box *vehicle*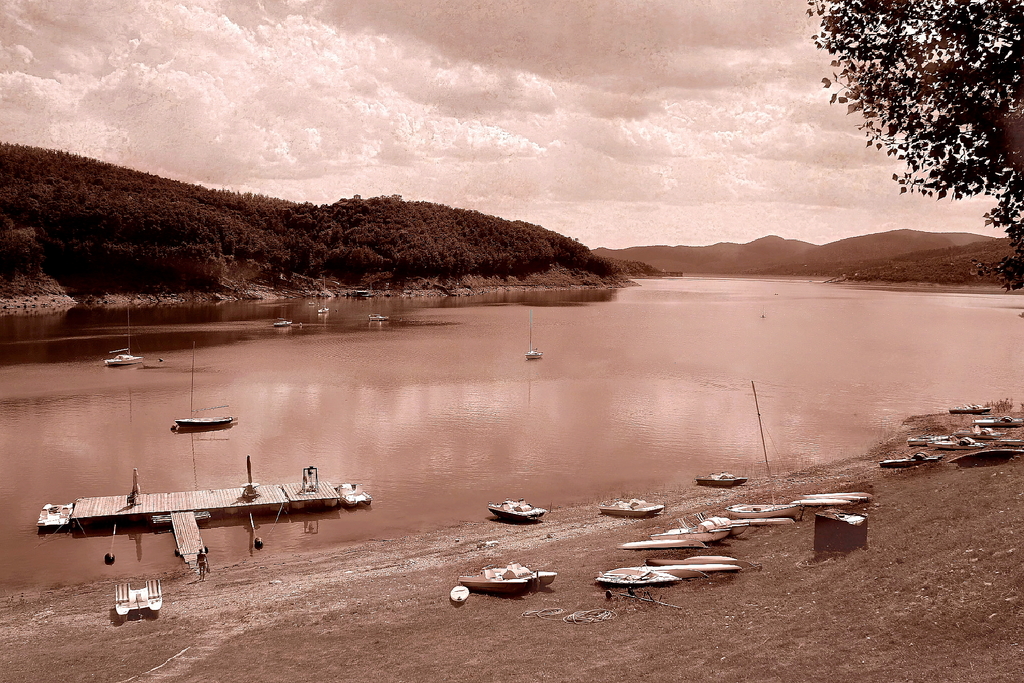
883:456:922:470
